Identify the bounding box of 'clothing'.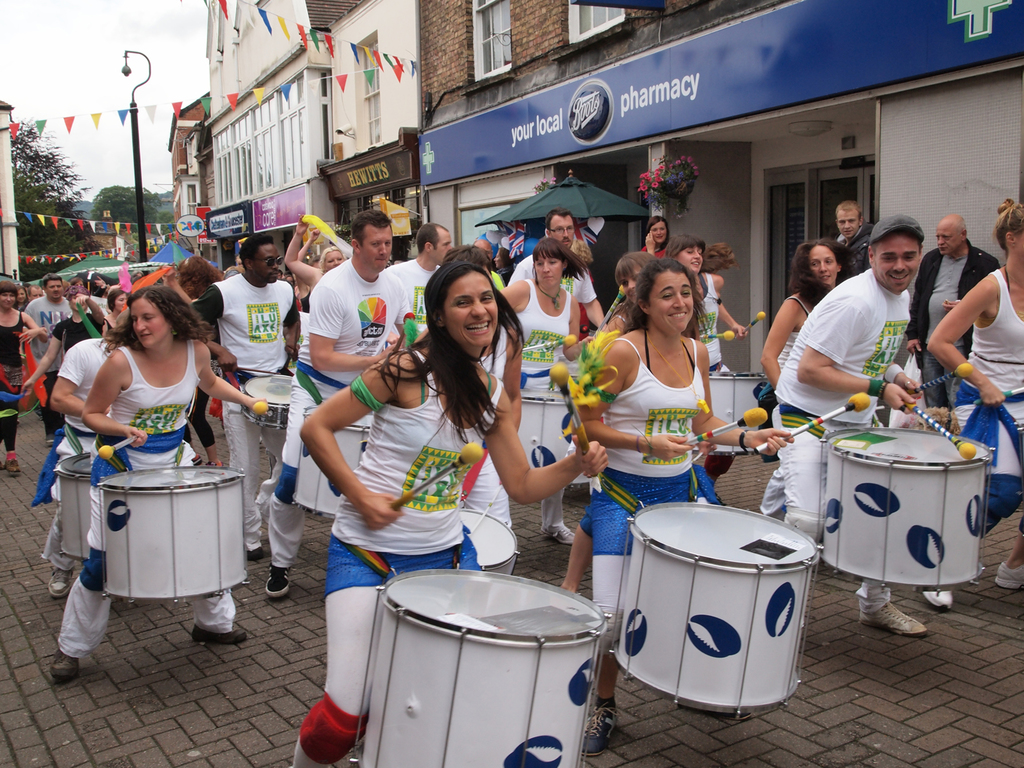
<bbox>765, 270, 915, 602</bbox>.
